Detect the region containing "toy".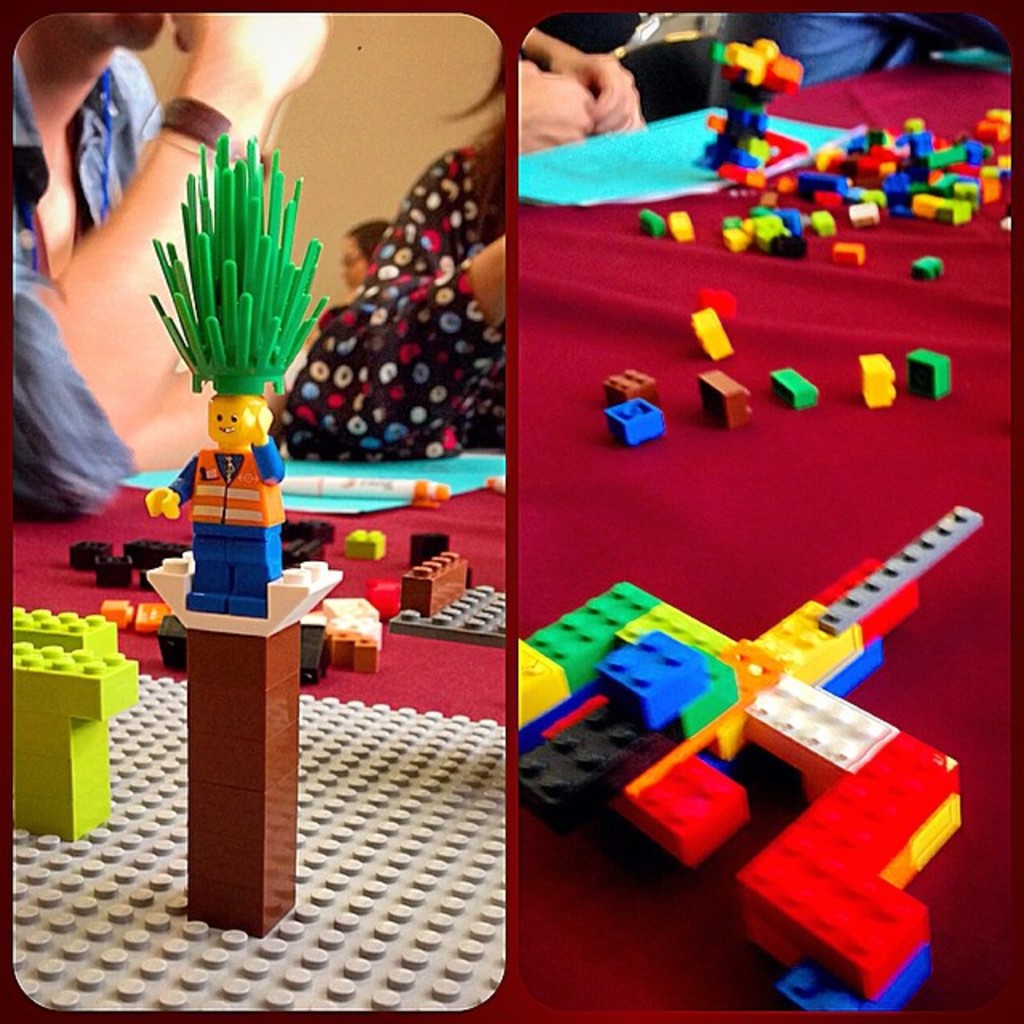
box=[11, 592, 118, 666].
